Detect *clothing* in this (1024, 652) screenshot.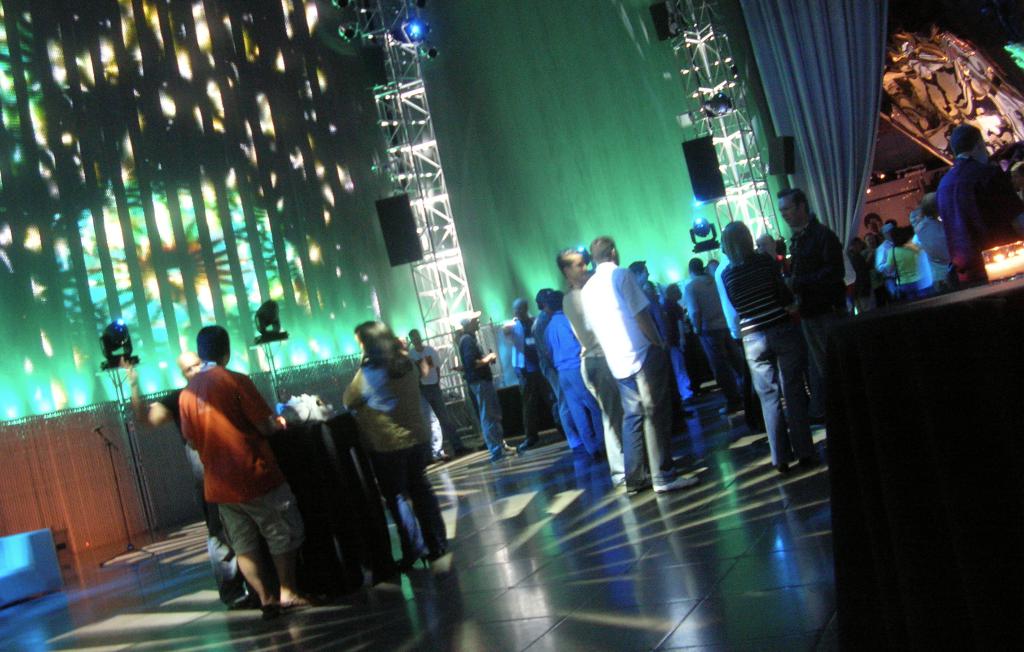
Detection: bbox=[726, 237, 819, 462].
